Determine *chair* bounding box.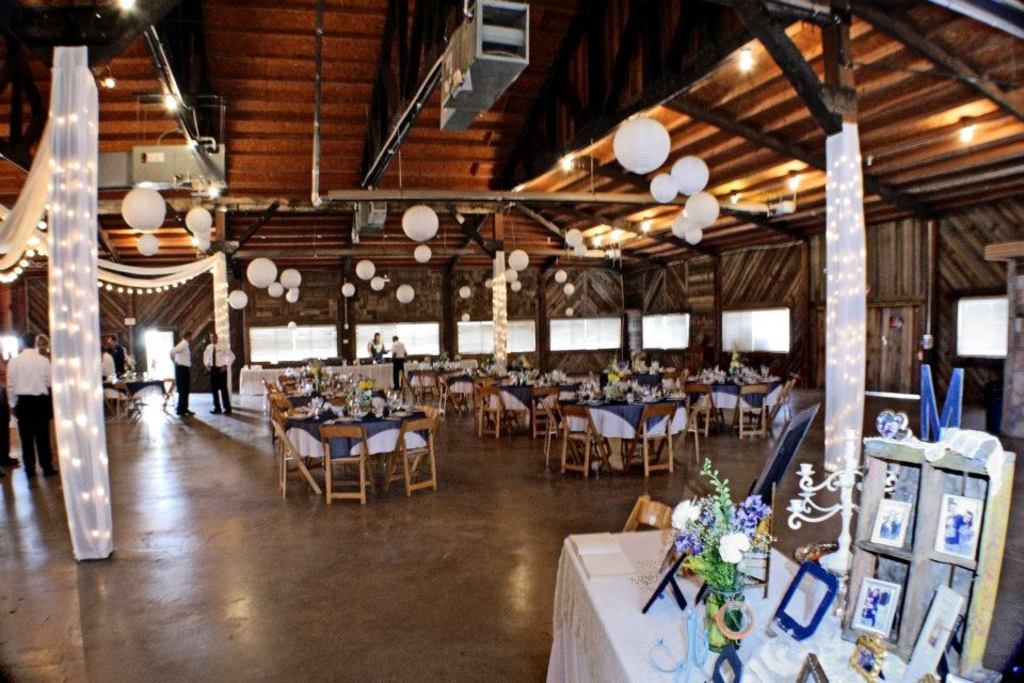
Determined: (380,409,444,497).
